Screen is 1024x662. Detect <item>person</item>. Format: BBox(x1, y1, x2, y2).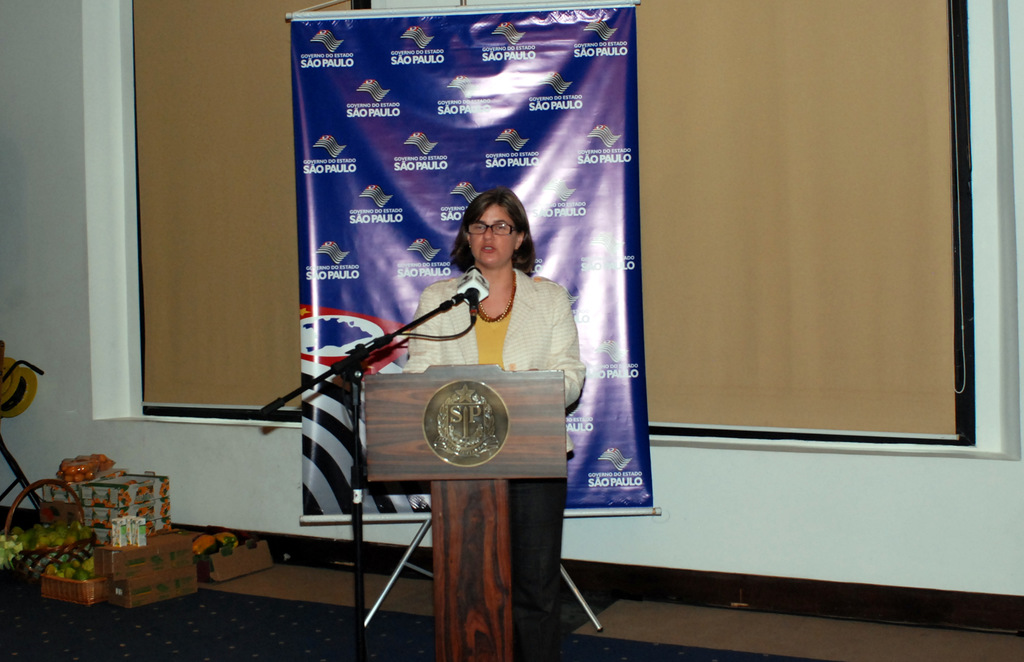
BBox(406, 184, 581, 449).
